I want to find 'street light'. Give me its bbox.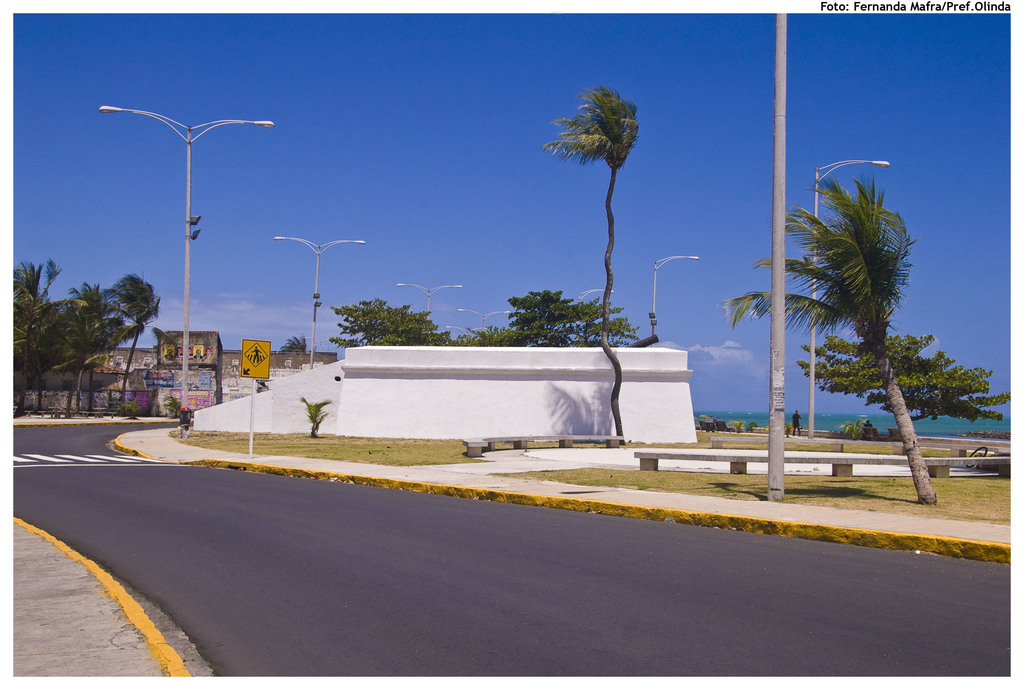
653,254,704,347.
